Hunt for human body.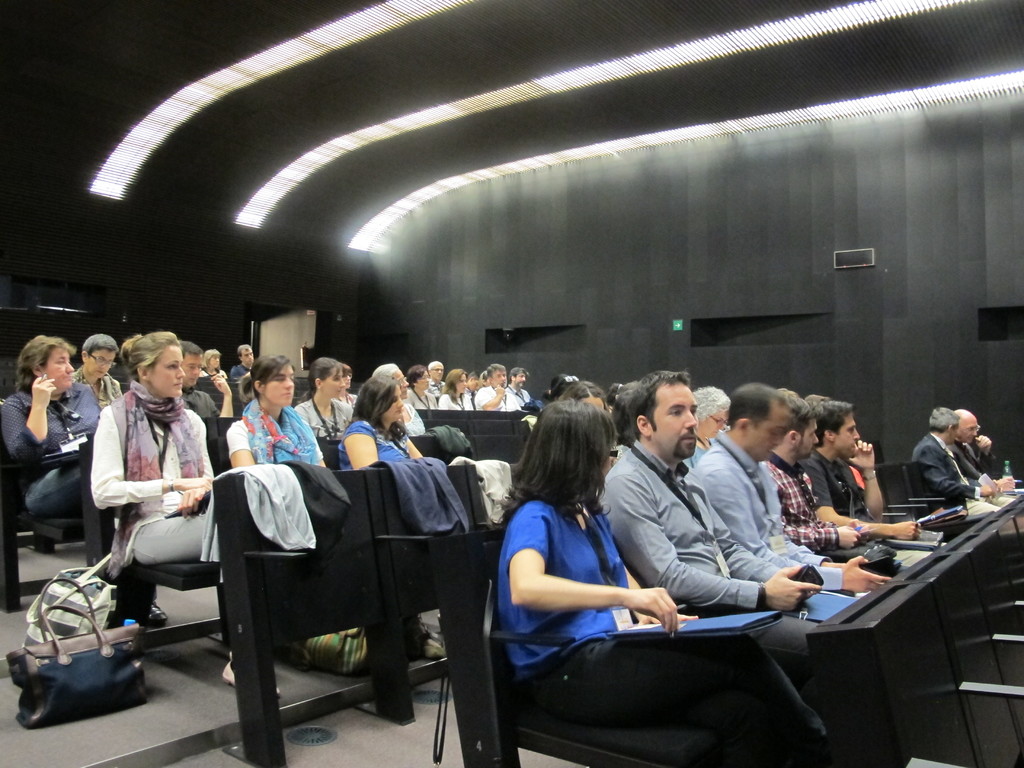
Hunted down at x1=399 y1=363 x2=437 y2=410.
